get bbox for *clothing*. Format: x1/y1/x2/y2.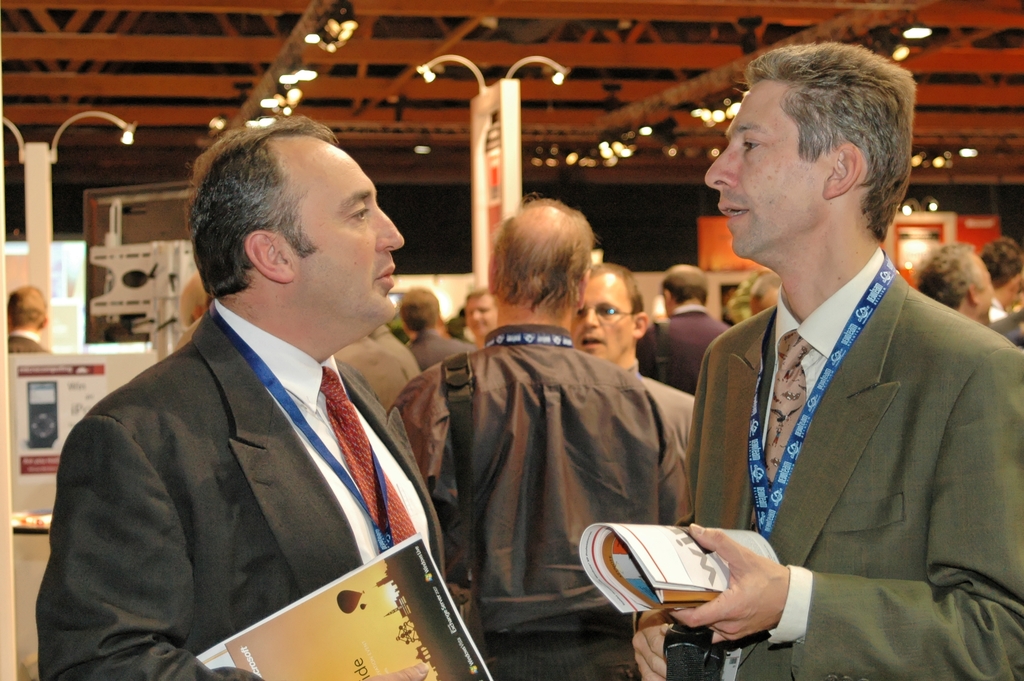
687/247/1023/680.
